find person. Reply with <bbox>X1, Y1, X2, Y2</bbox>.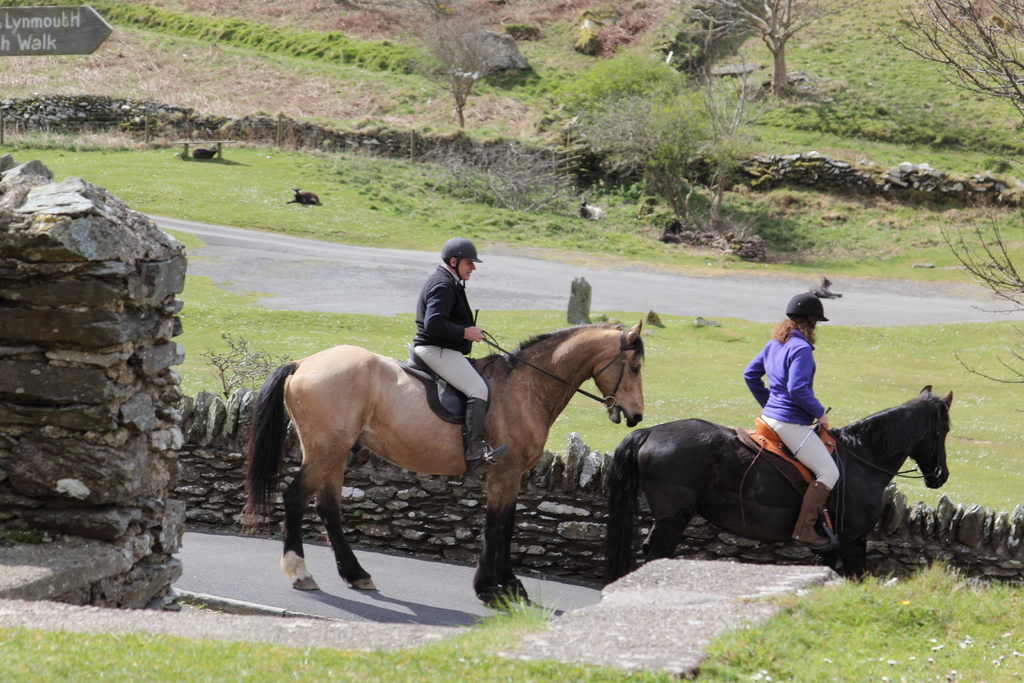
<bbox>404, 219, 499, 411</bbox>.
